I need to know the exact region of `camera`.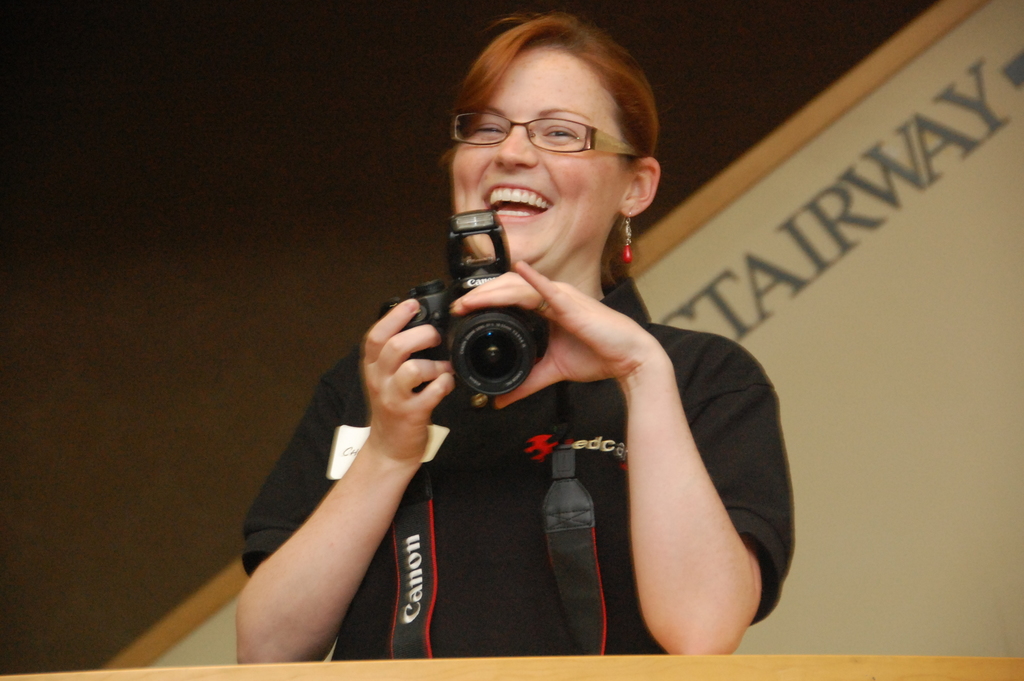
Region: bbox=[387, 211, 552, 398].
